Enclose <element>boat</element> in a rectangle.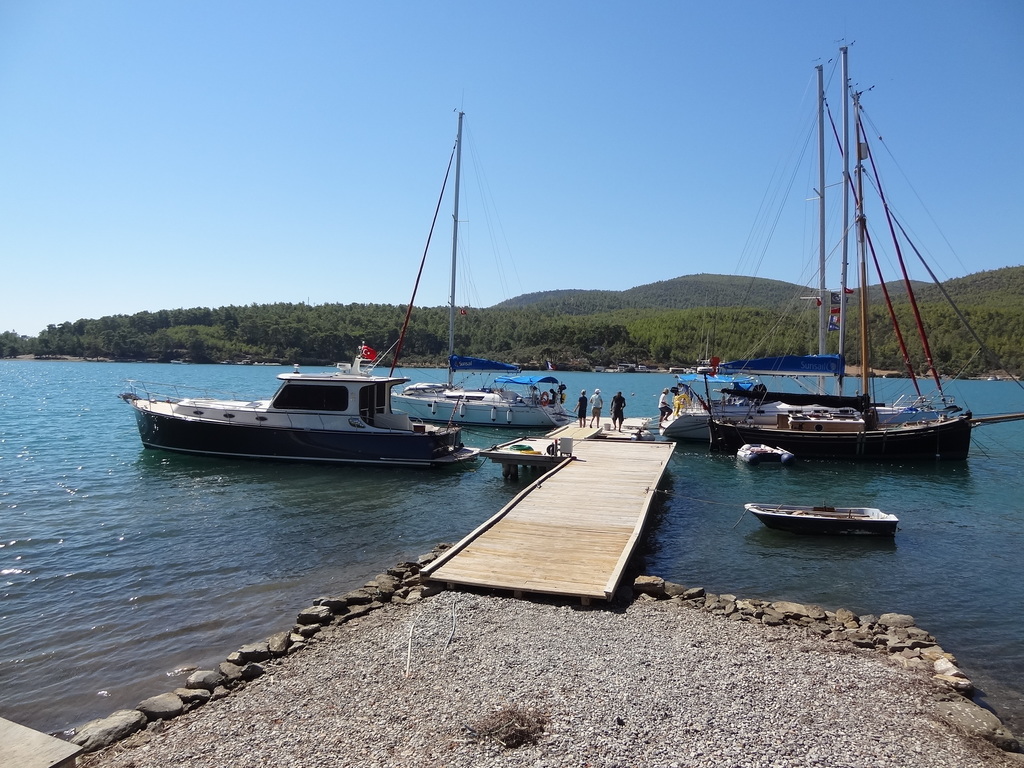
x1=367 y1=108 x2=574 y2=429.
